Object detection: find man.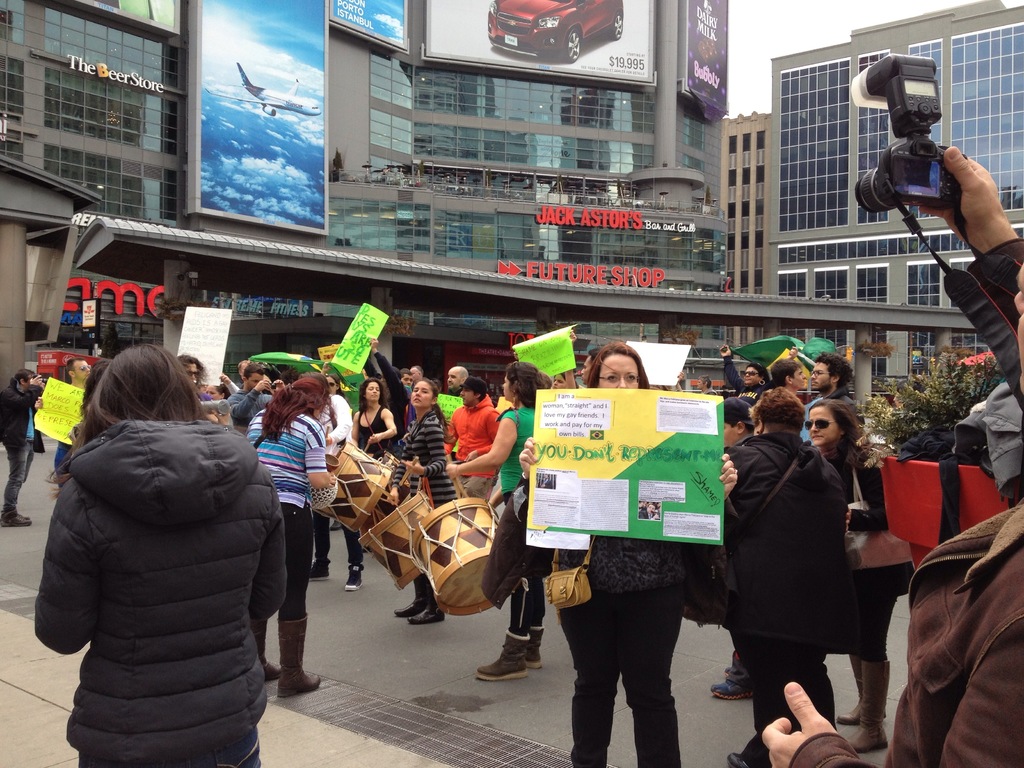
bbox=[440, 365, 471, 403].
